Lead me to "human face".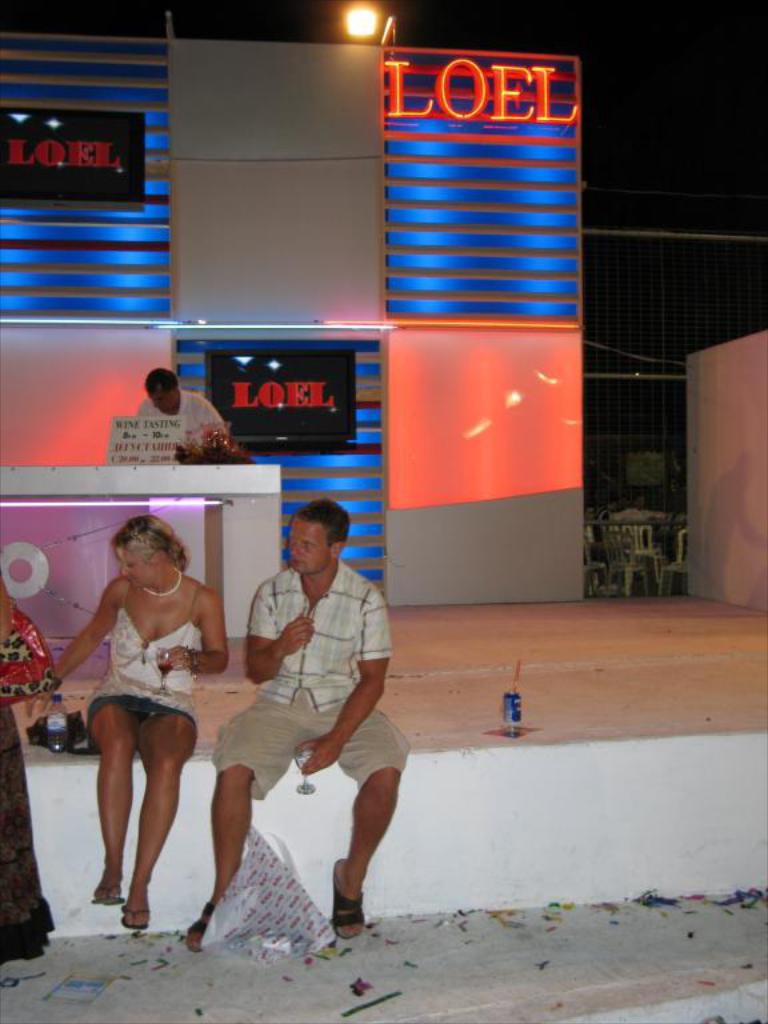
Lead to crop(148, 387, 171, 412).
